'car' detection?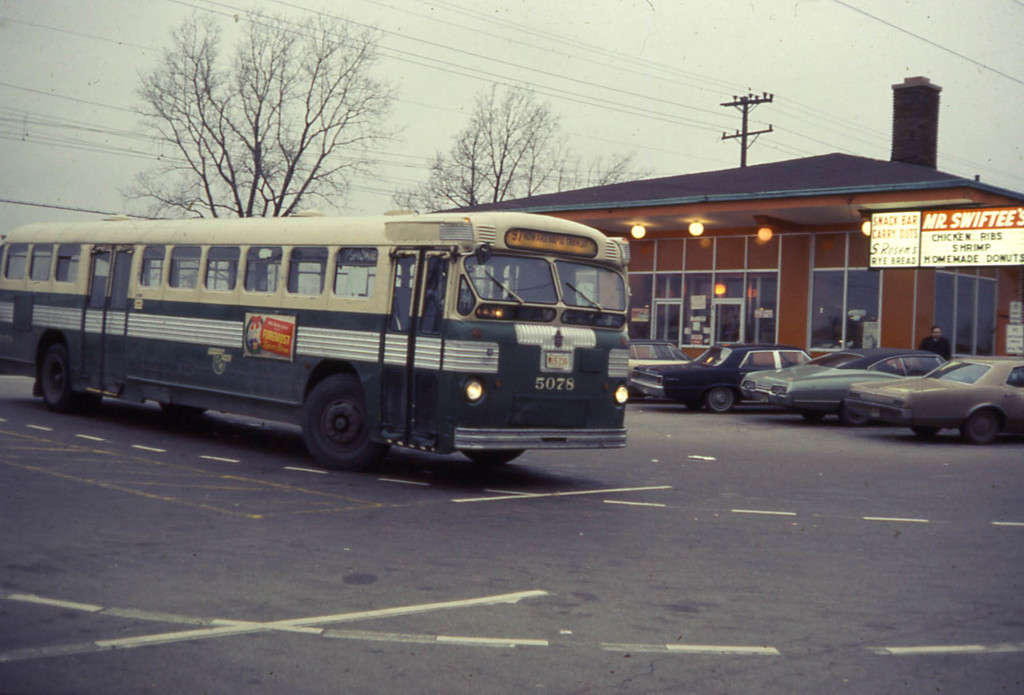
{"x1": 633, "y1": 343, "x2": 796, "y2": 418}
